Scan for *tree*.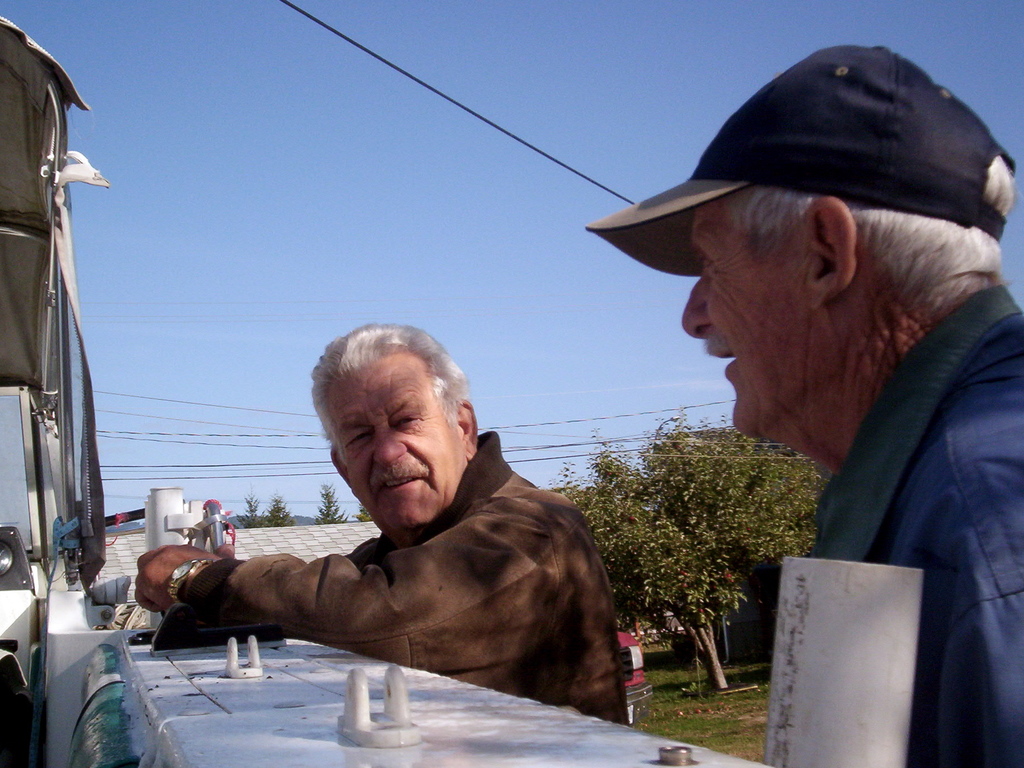
Scan result: box=[232, 482, 267, 525].
